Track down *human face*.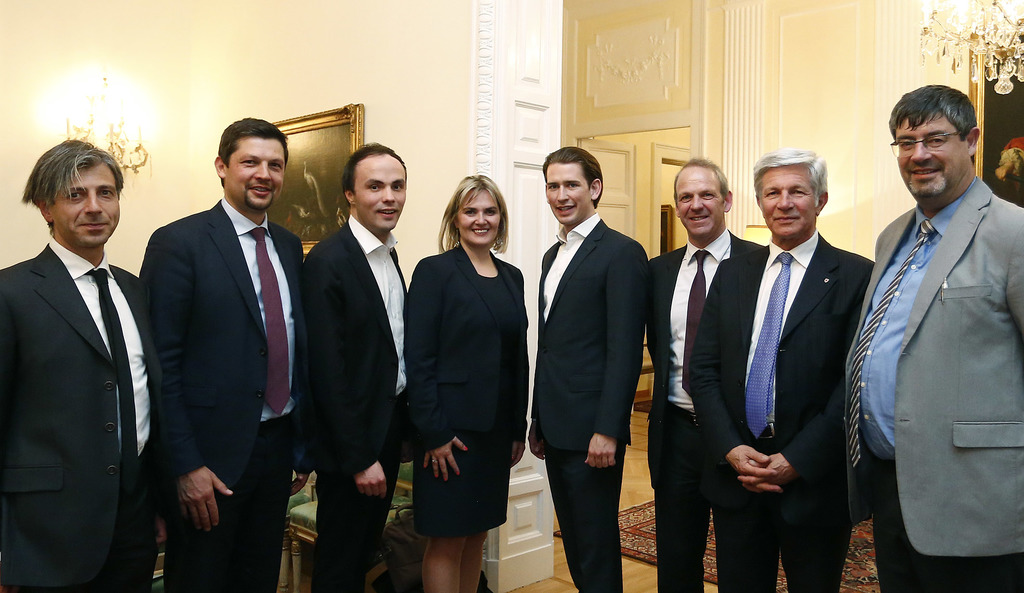
Tracked to [761,165,815,237].
